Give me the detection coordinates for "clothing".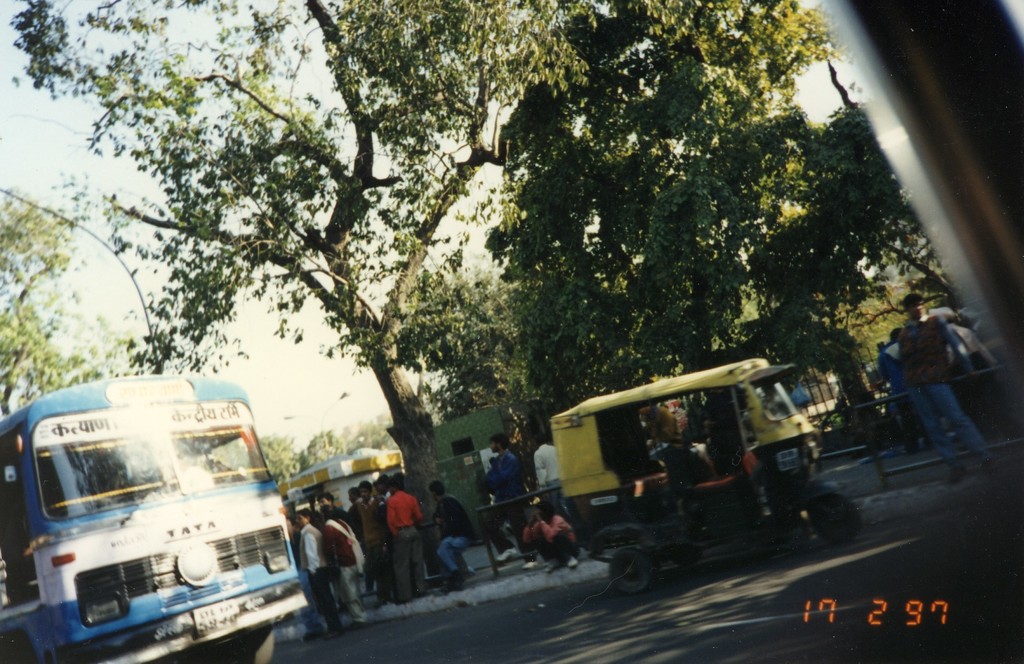
(x1=530, y1=446, x2=561, y2=518).
